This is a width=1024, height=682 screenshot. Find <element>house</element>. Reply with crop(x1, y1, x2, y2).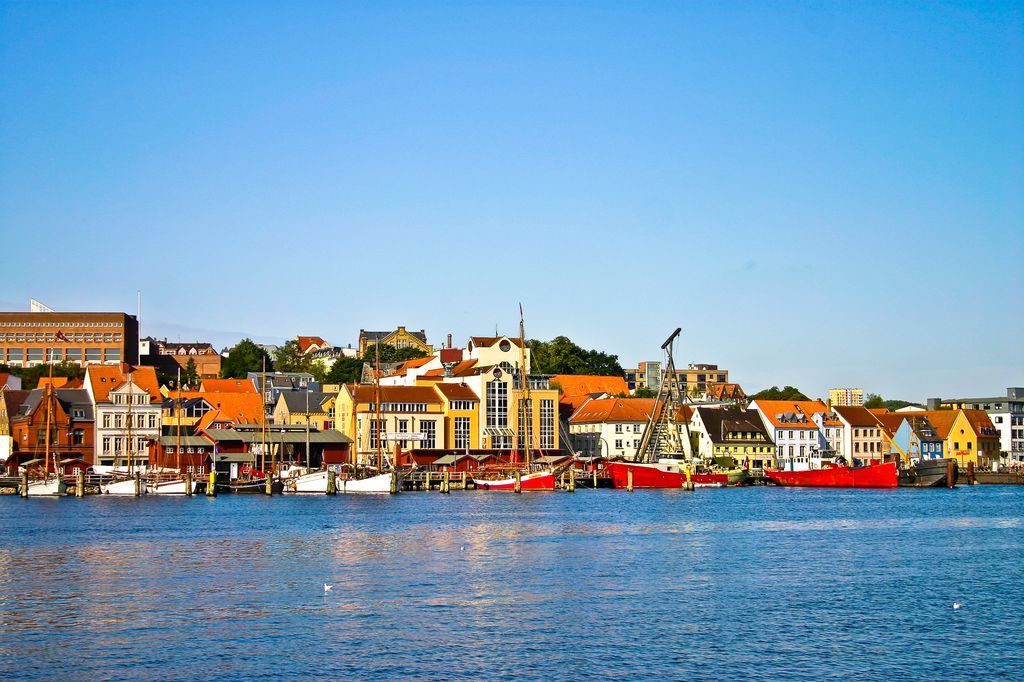
crop(268, 390, 320, 426).
